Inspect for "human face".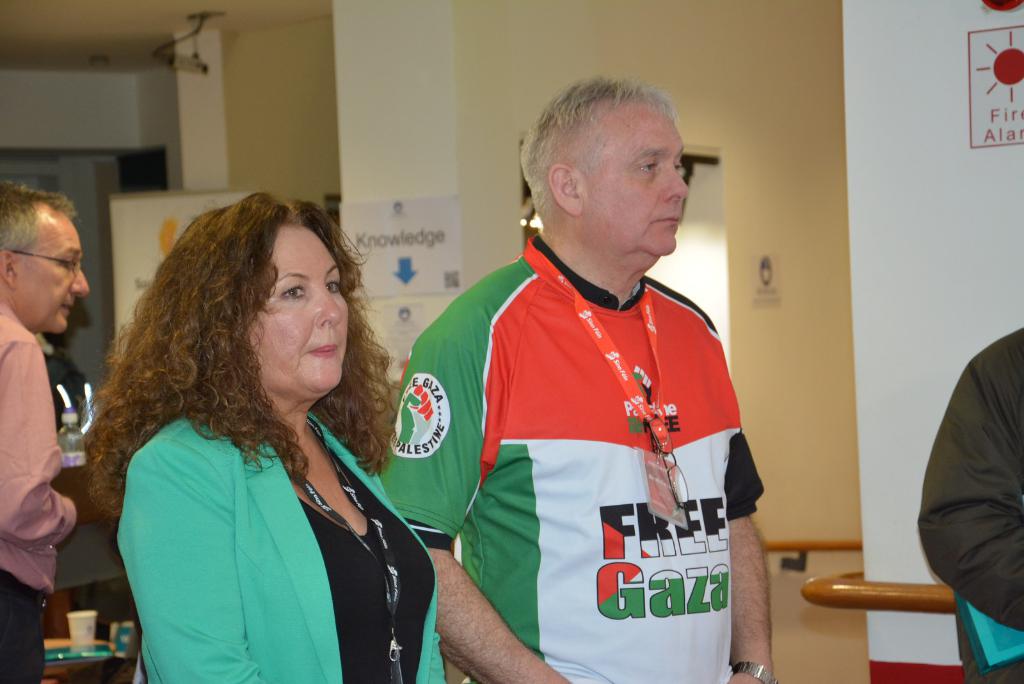
Inspection: 248 224 351 395.
